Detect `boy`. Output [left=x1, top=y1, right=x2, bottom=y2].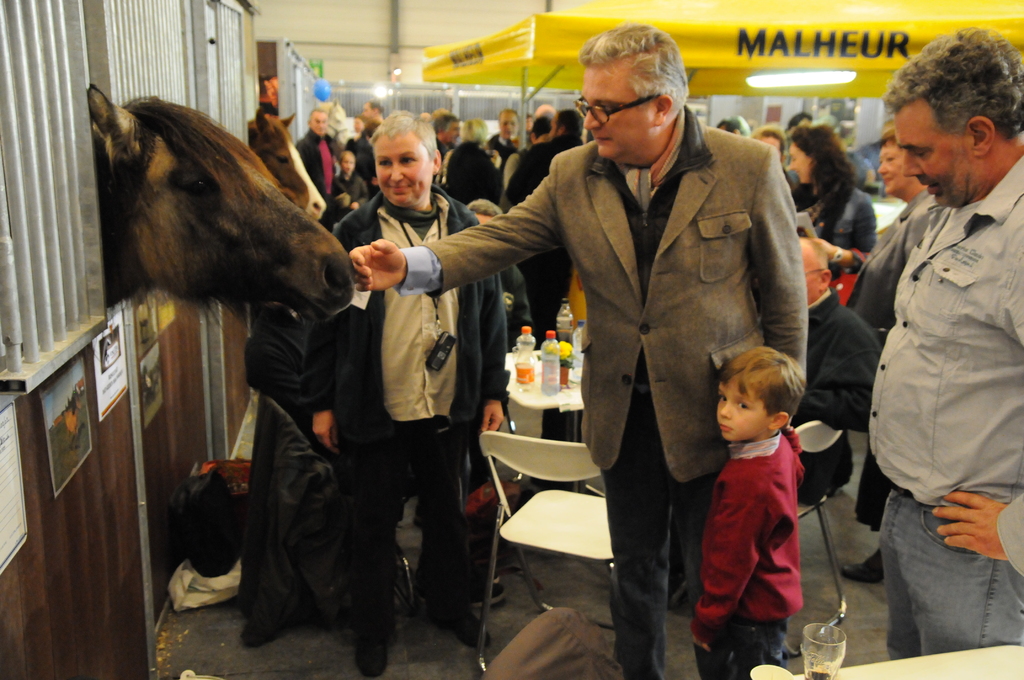
[left=690, top=348, right=806, bottom=679].
